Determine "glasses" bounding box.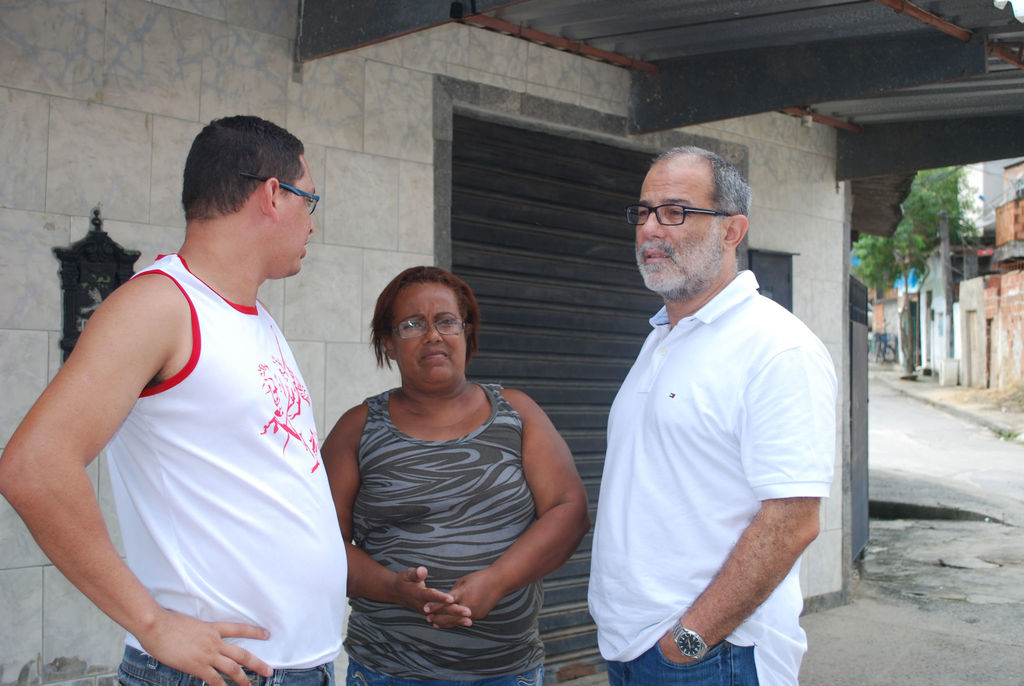
Determined: select_region(385, 315, 467, 340).
